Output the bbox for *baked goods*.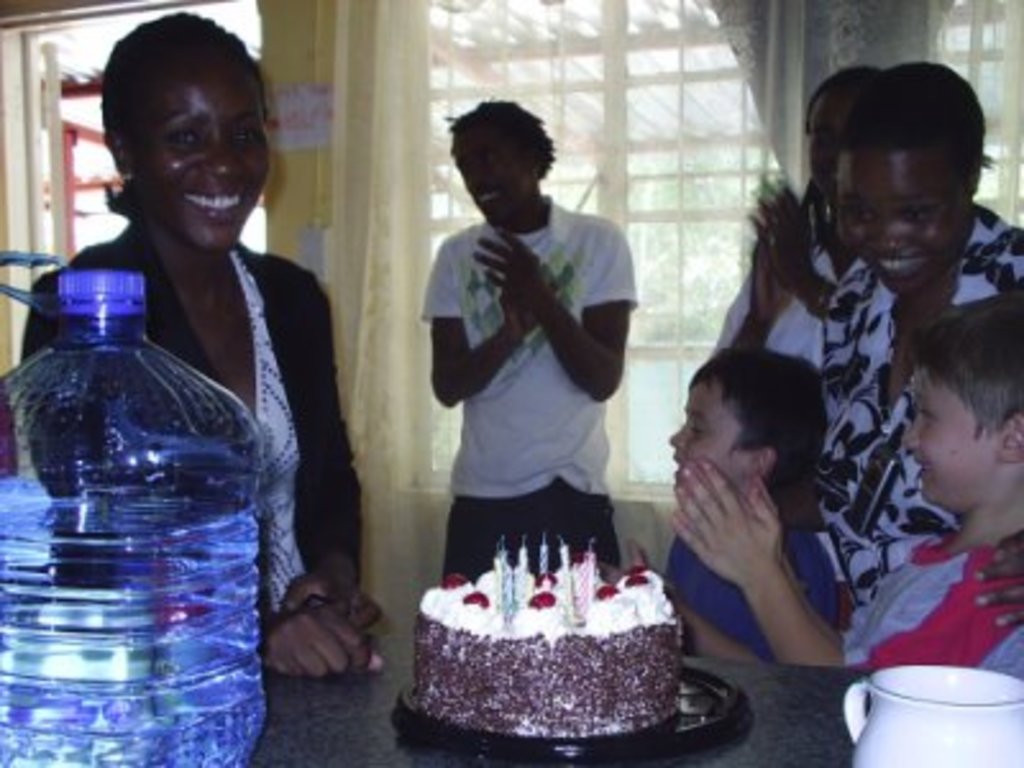
locate(387, 553, 689, 742).
